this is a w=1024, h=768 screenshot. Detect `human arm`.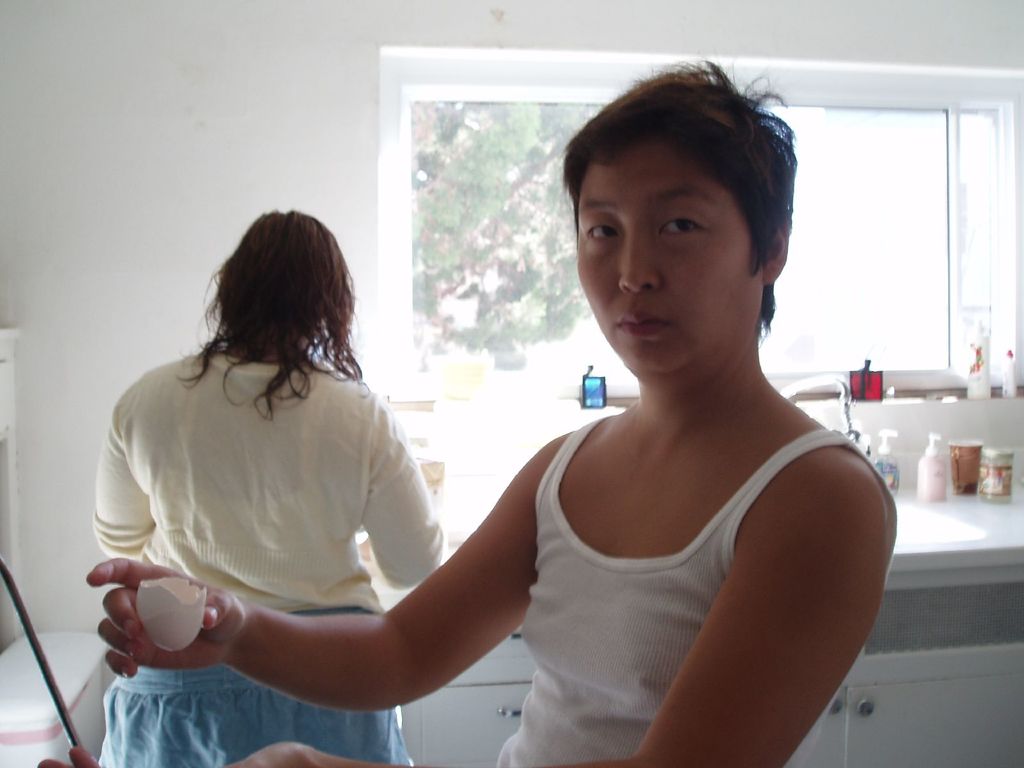
77,430,554,714.
